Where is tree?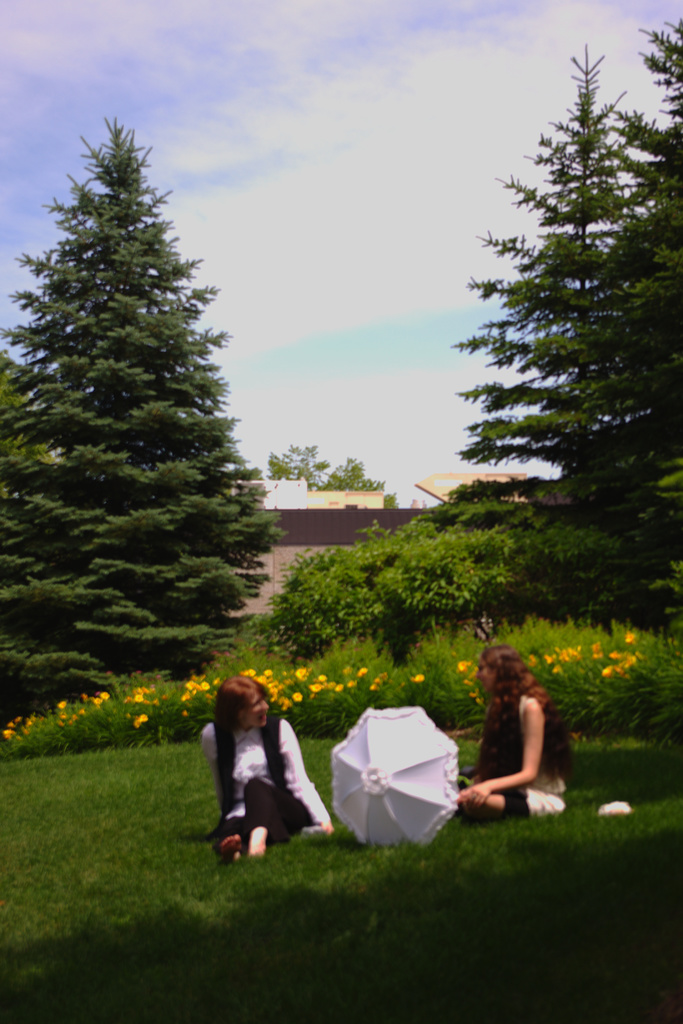
region(11, 115, 274, 751).
